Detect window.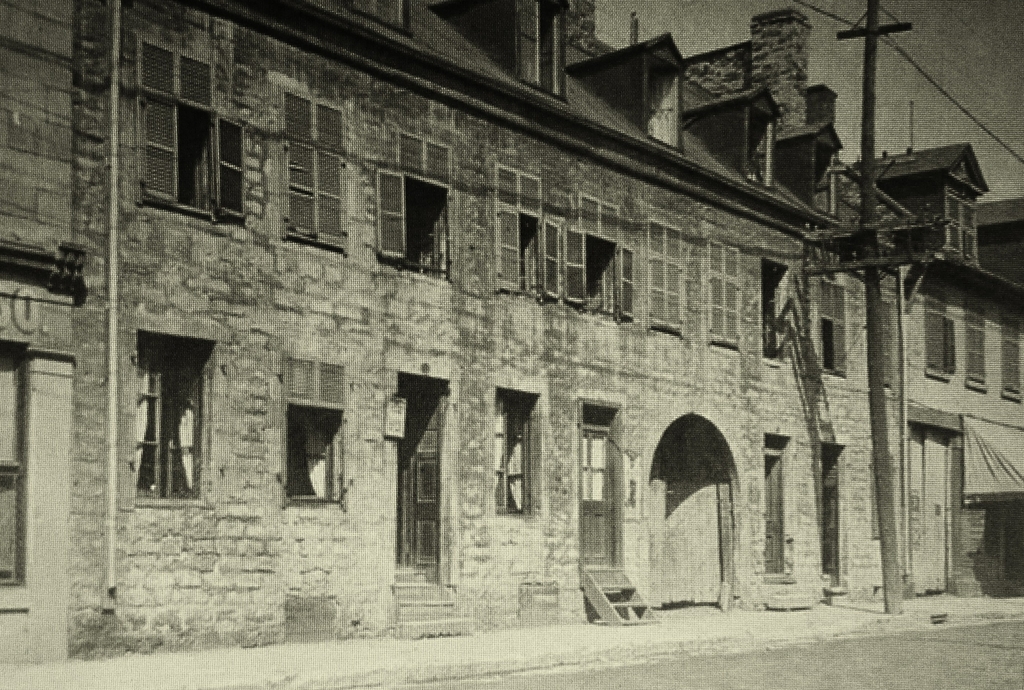
Detected at pyautogui.locateOnScreen(818, 270, 848, 378).
